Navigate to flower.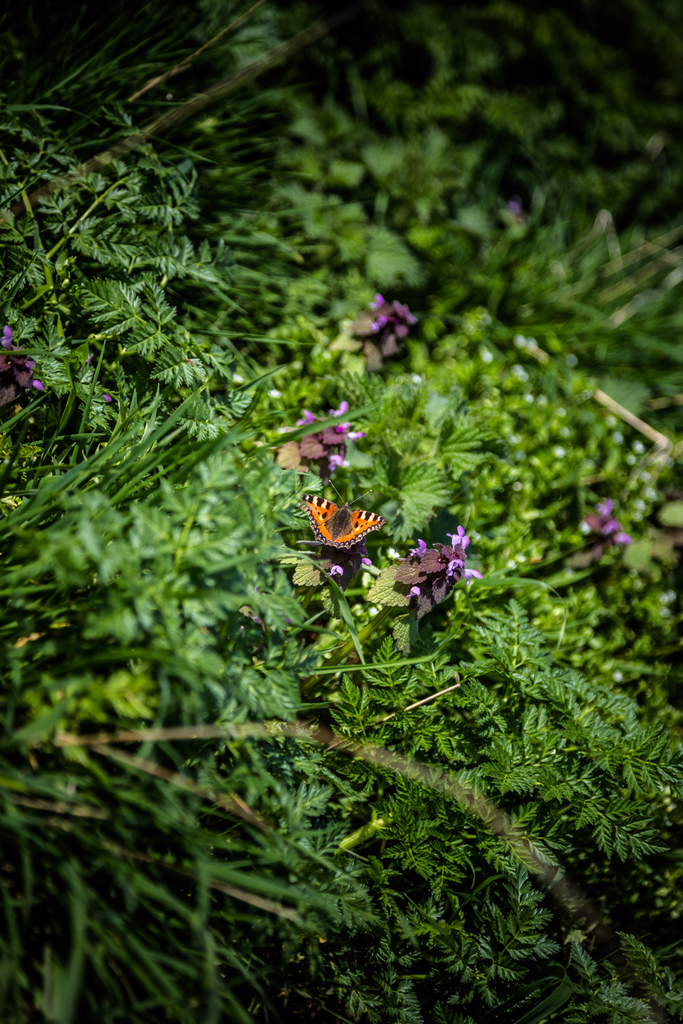
Navigation target: 353:287:421:364.
